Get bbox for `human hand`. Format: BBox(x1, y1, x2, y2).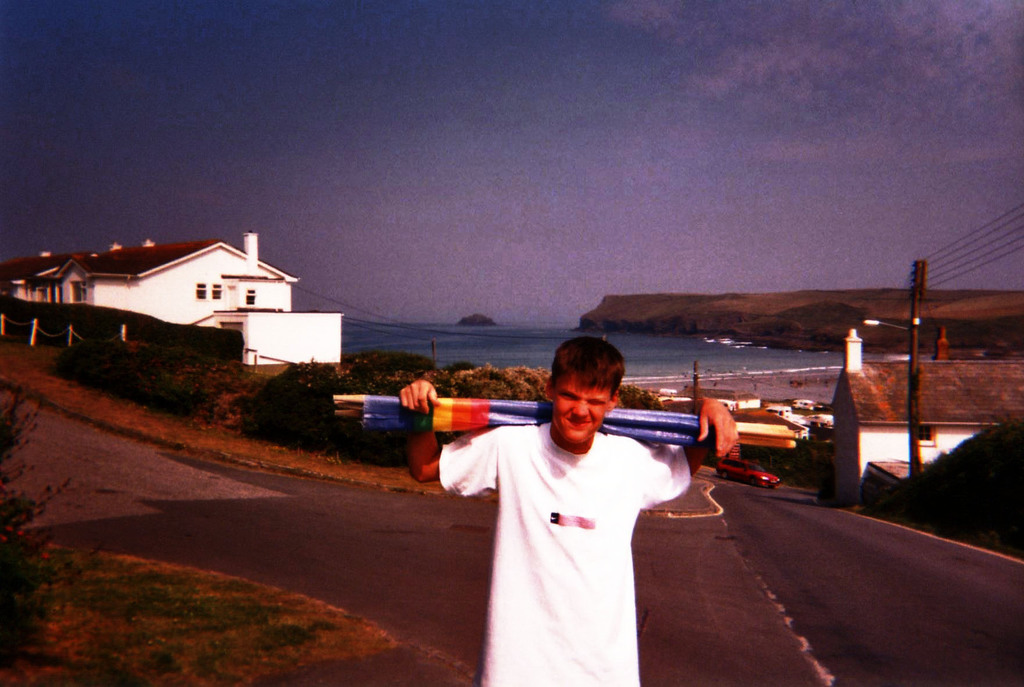
BBox(400, 380, 439, 417).
